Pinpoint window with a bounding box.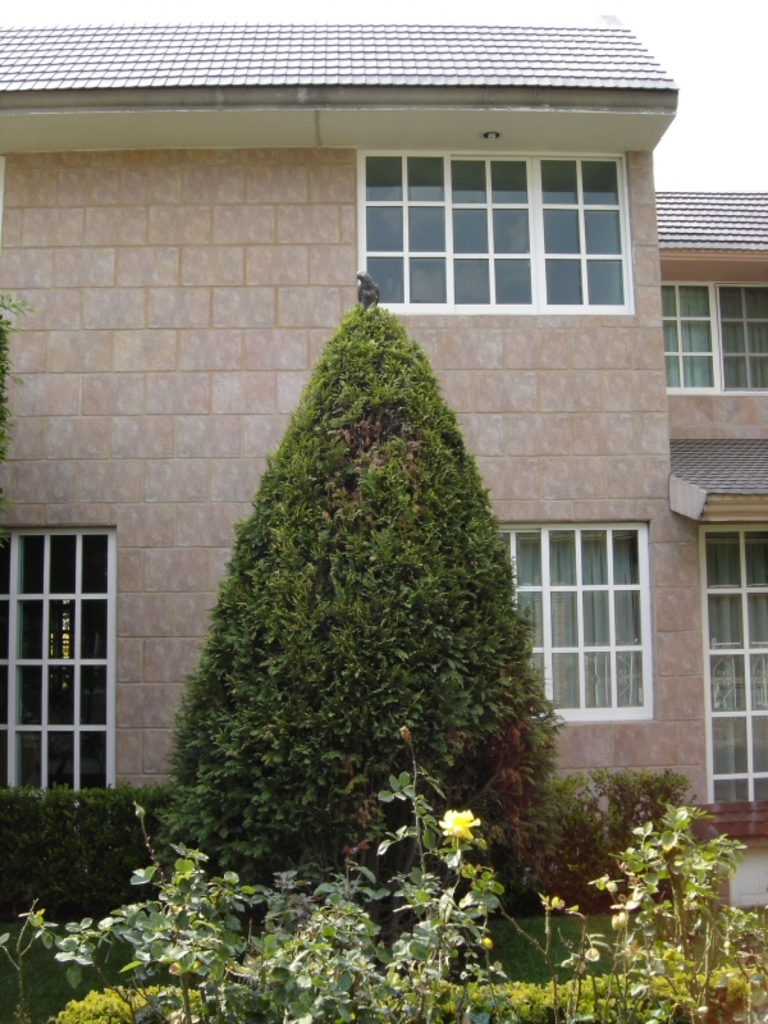
[507,522,650,714].
